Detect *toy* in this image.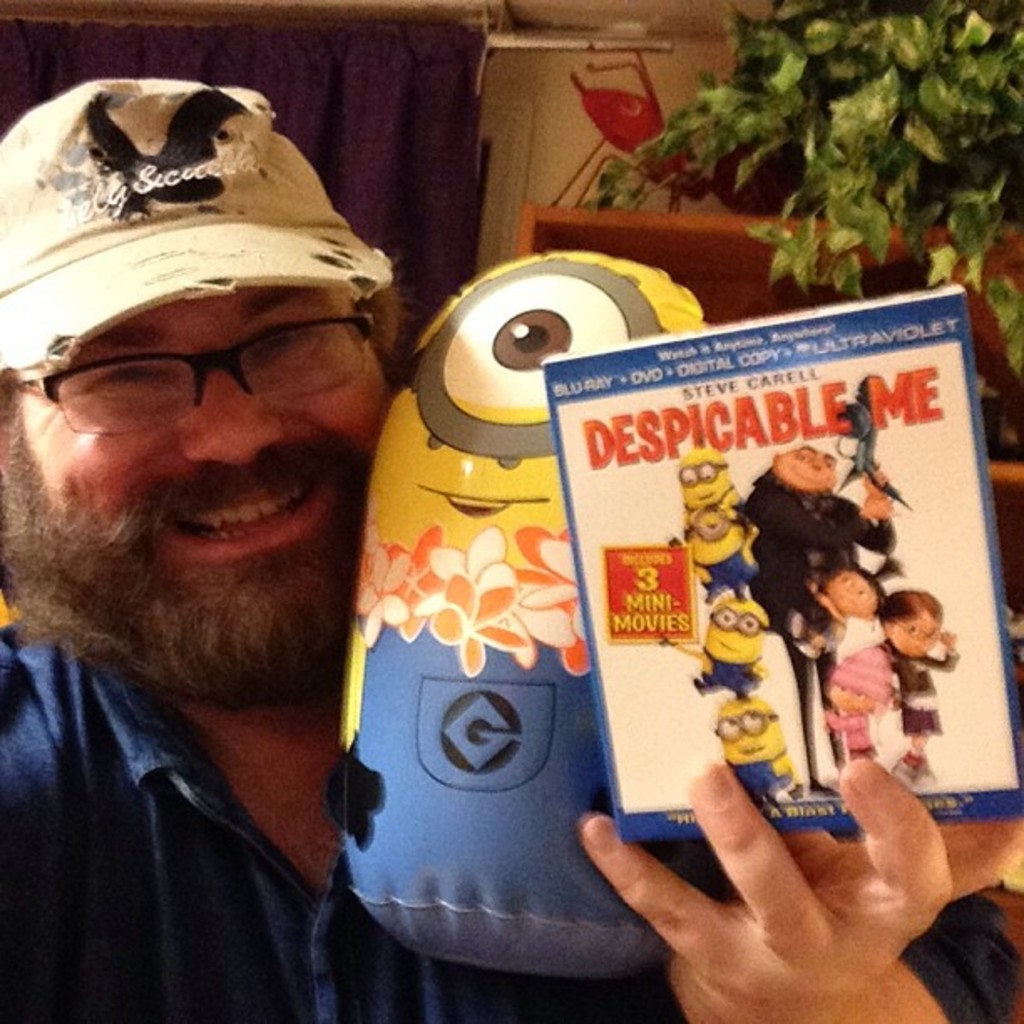
Detection: Rect(813, 562, 897, 656).
